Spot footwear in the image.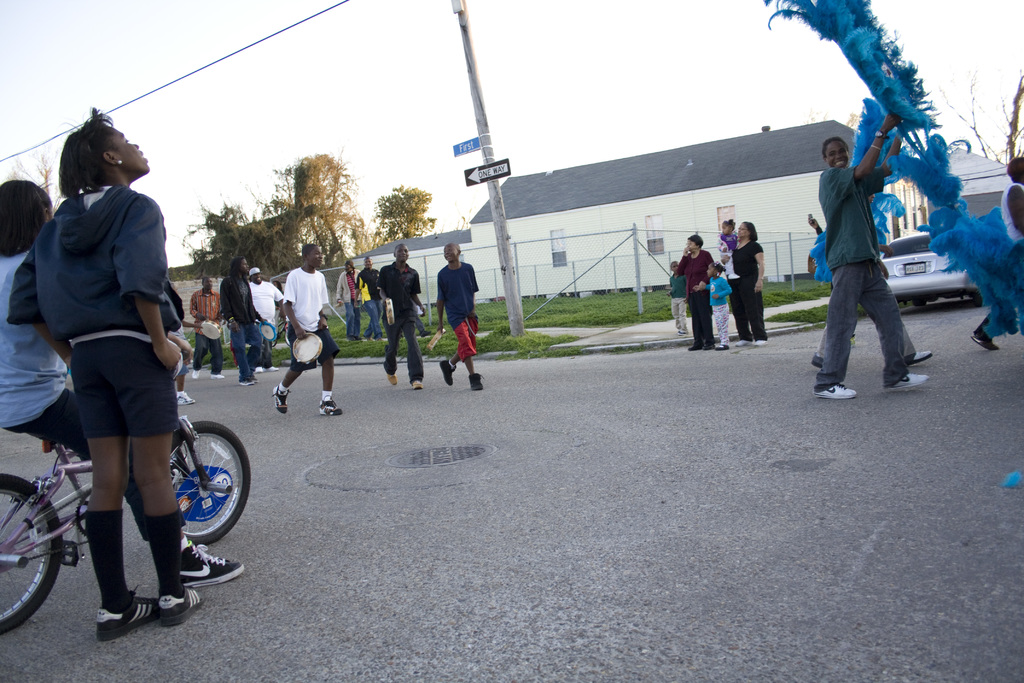
footwear found at l=211, t=373, r=225, b=378.
